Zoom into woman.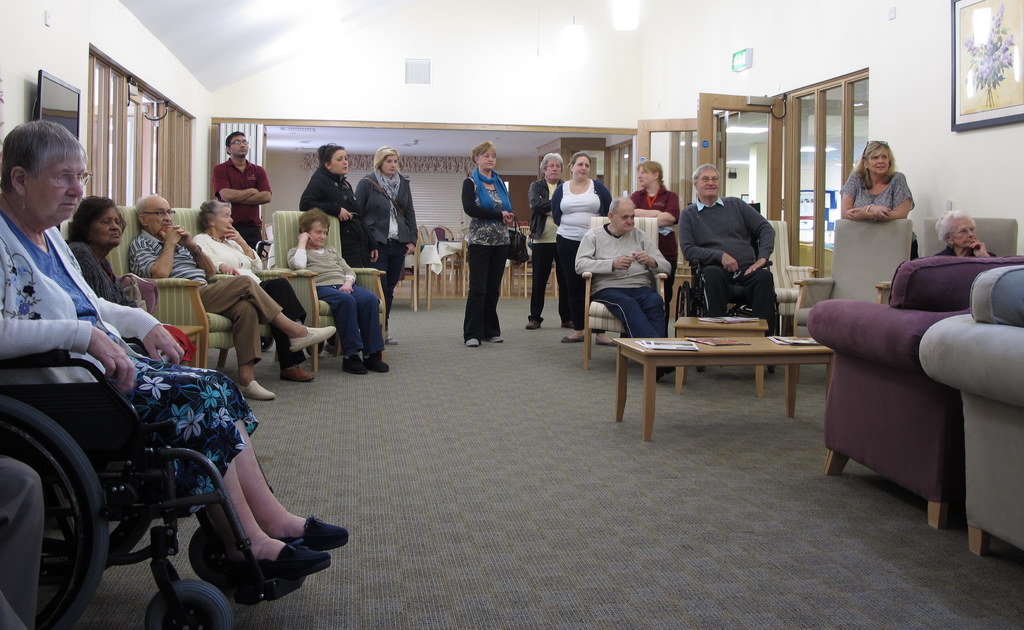
Zoom target: 459:139:521:352.
